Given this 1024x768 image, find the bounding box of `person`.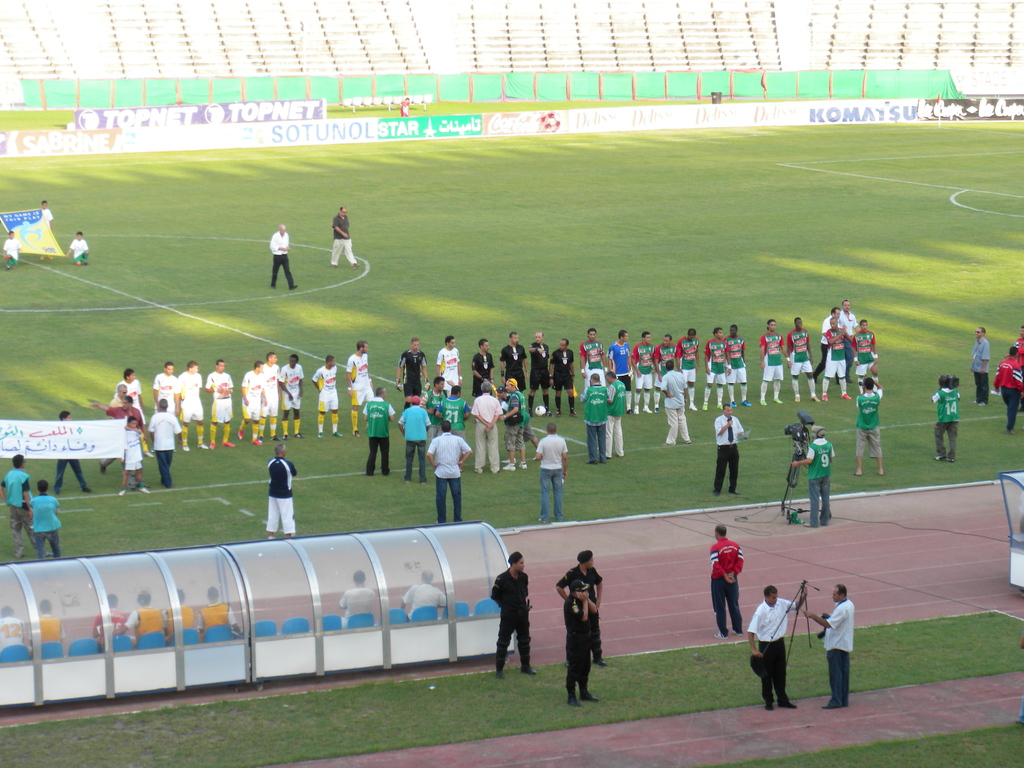
crop(129, 589, 163, 634).
